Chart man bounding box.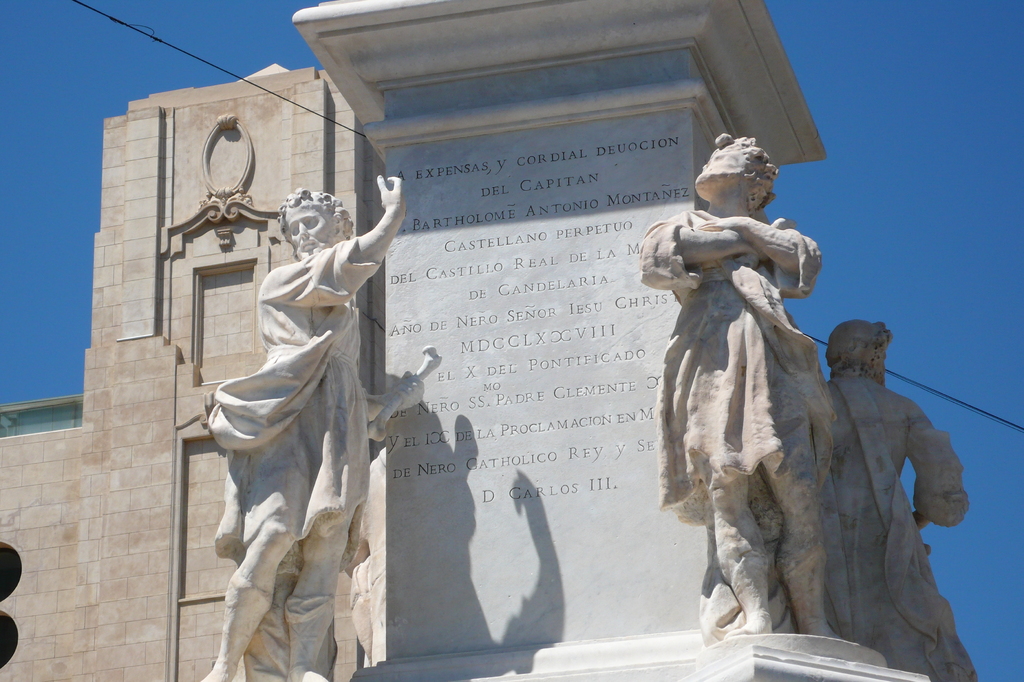
Charted: (179,183,386,669).
